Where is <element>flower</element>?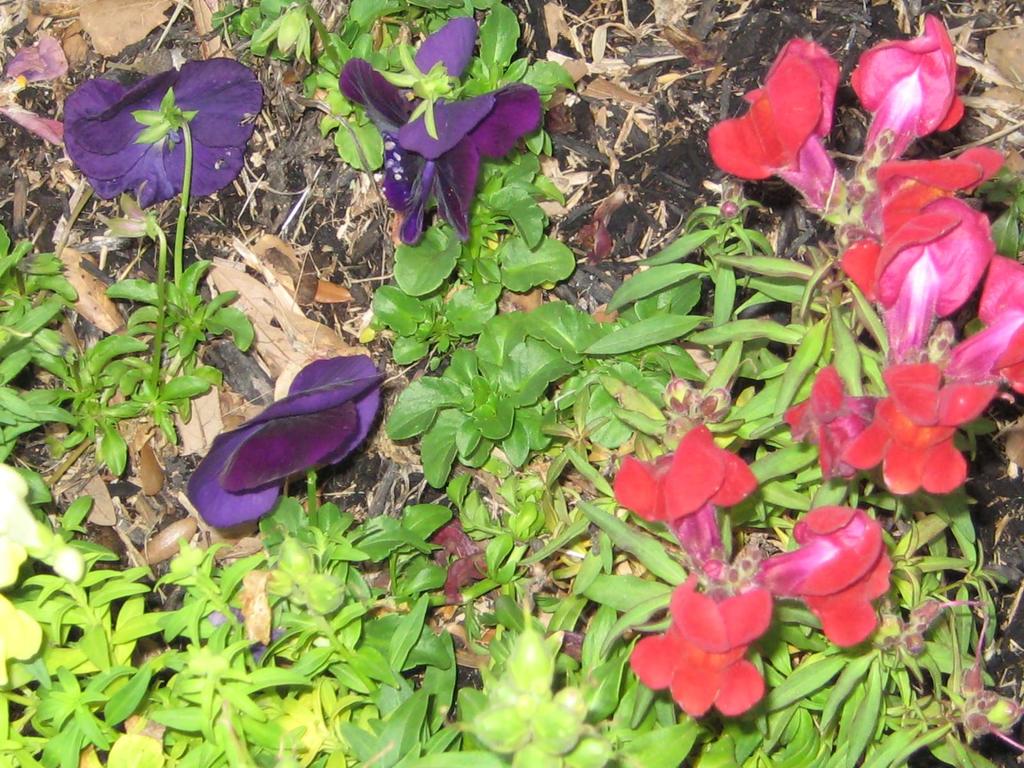
pyautogui.locateOnScreen(868, 16, 947, 214).
